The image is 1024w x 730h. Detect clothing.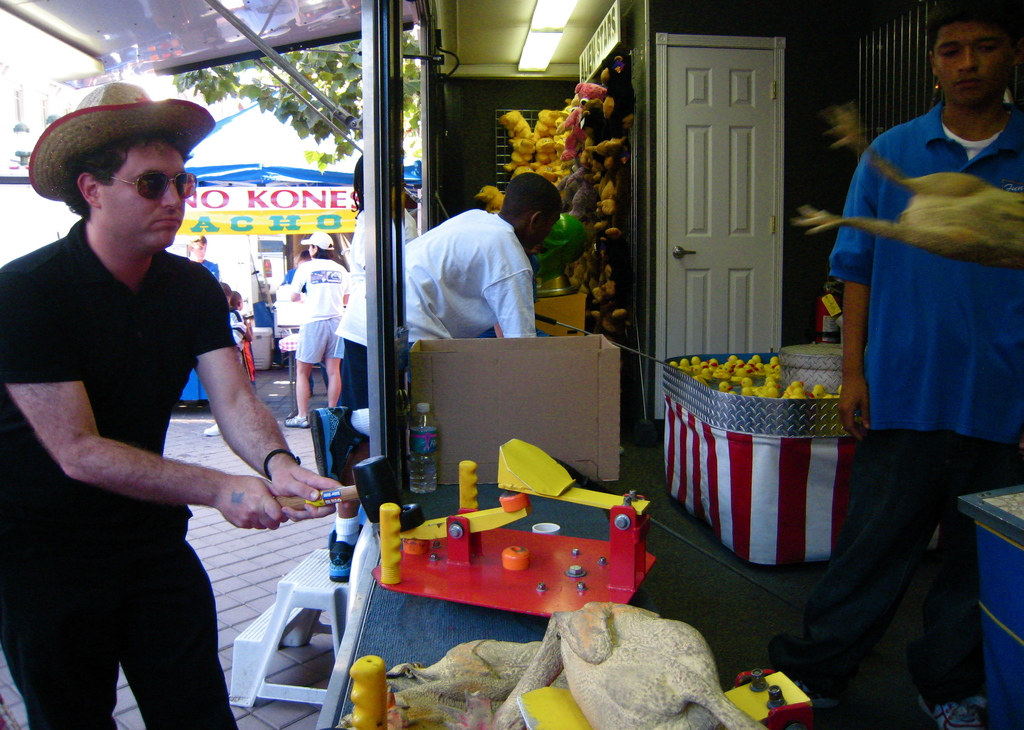
Detection: bbox=(230, 307, 250, 346).
